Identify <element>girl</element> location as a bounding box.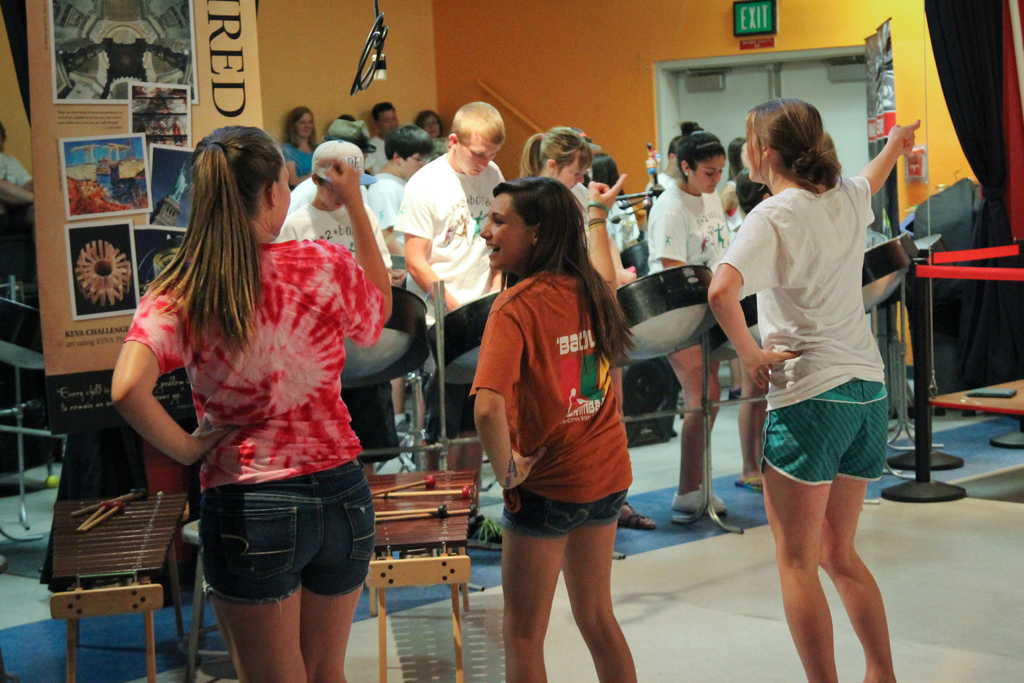
crop(644, 128, 728, 514).
